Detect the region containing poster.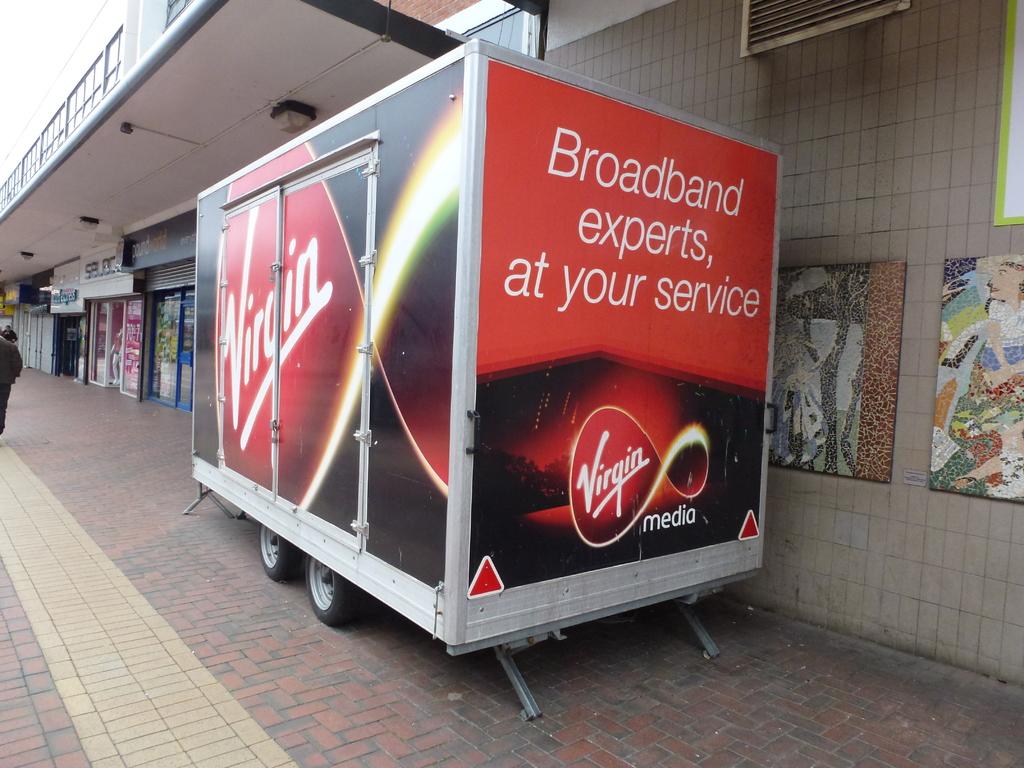
rect(191, 48, 469, 598).
